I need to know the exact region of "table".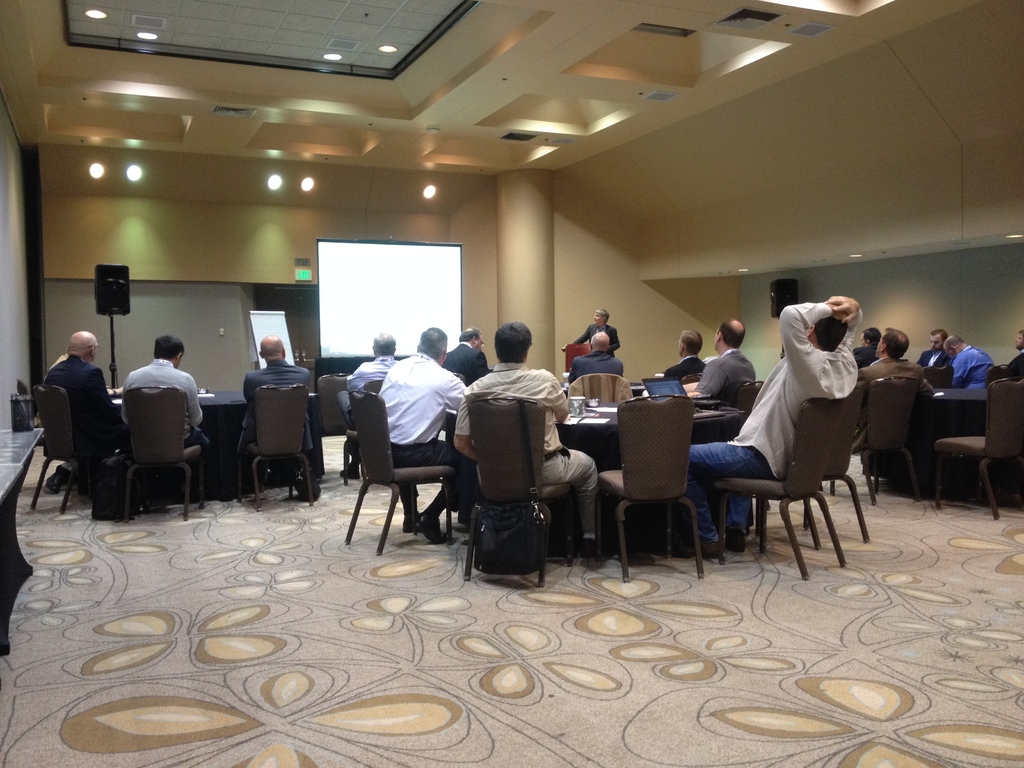
Region: locate(440, 395, 747, 560).
